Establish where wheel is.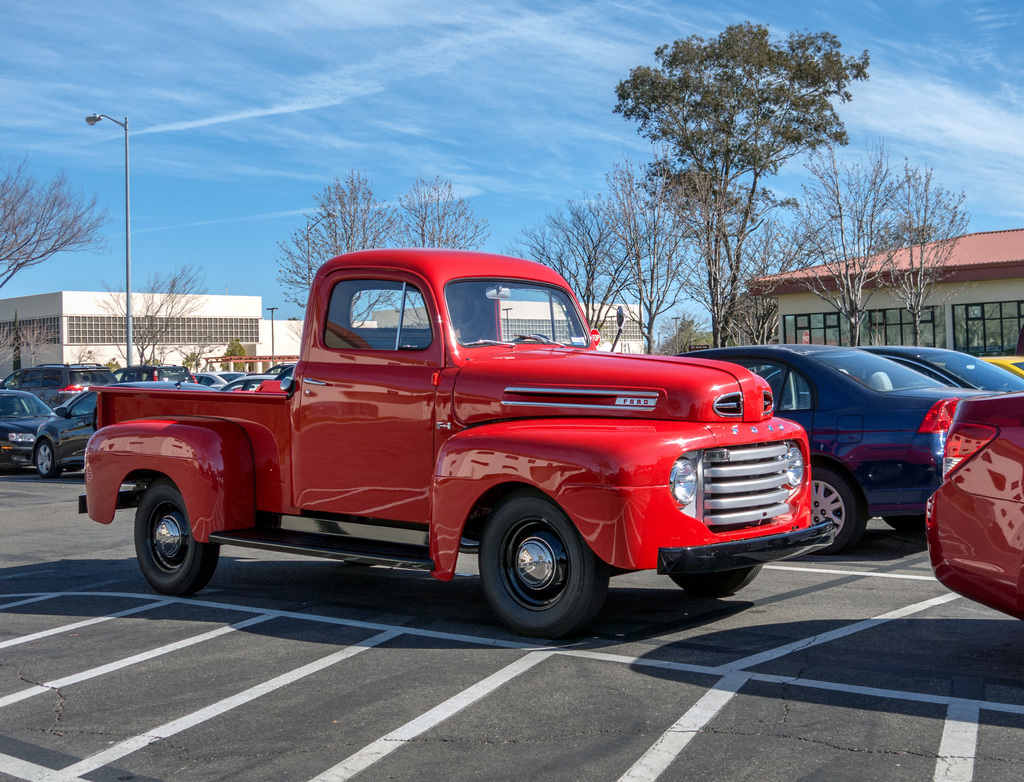
Established at <box>810,466,872,560</box>.
